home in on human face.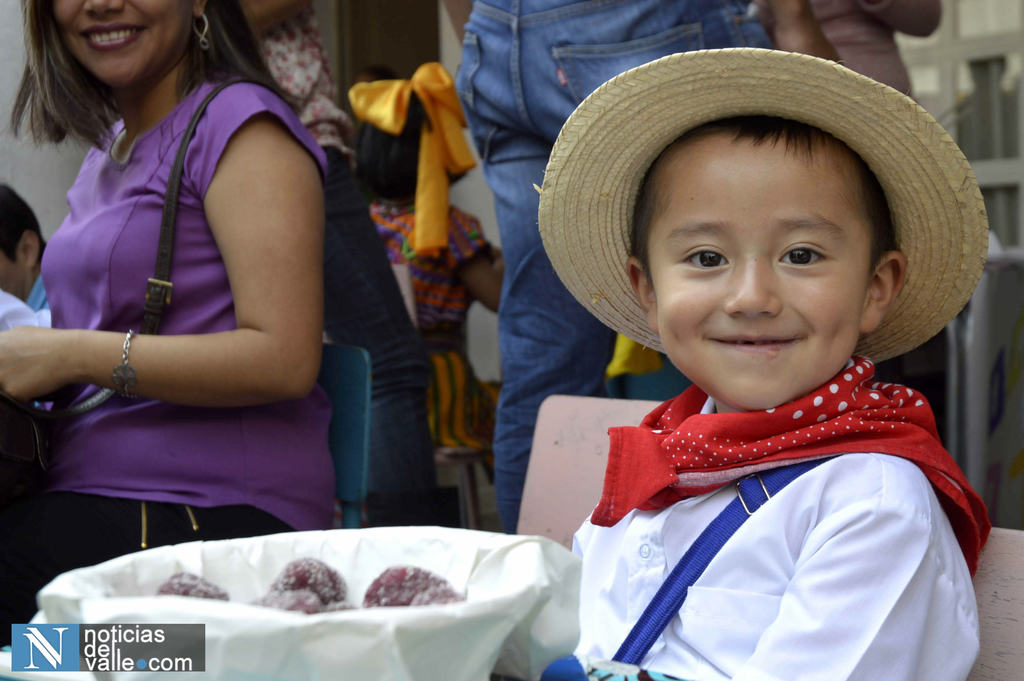
Homed in at 648 131 876 409.
